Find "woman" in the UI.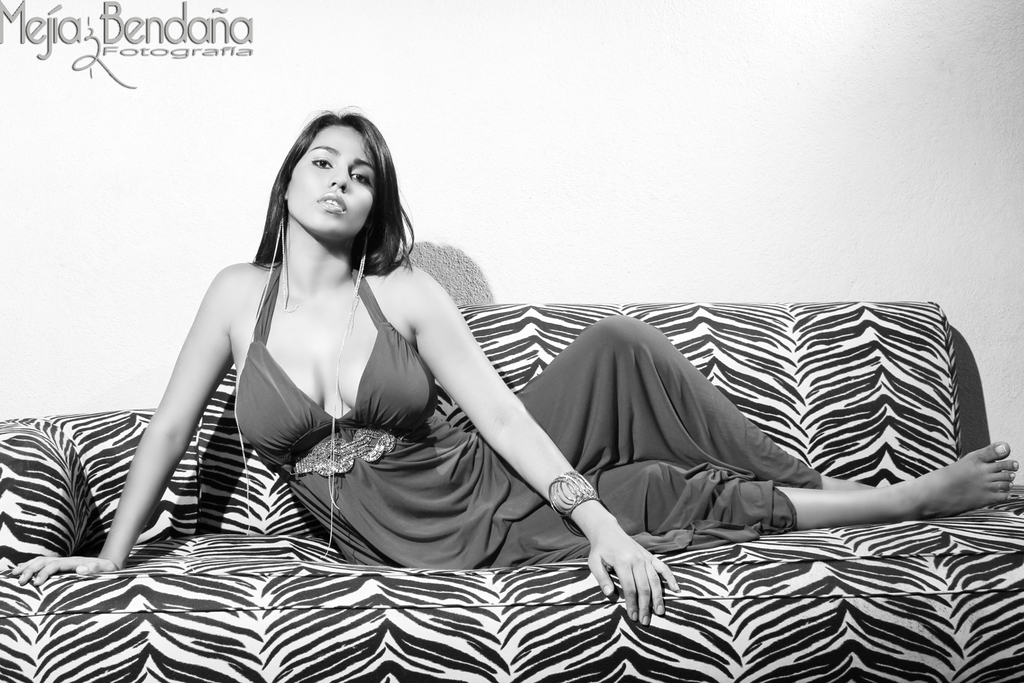
UI element at (97, 92, 877, 641).
